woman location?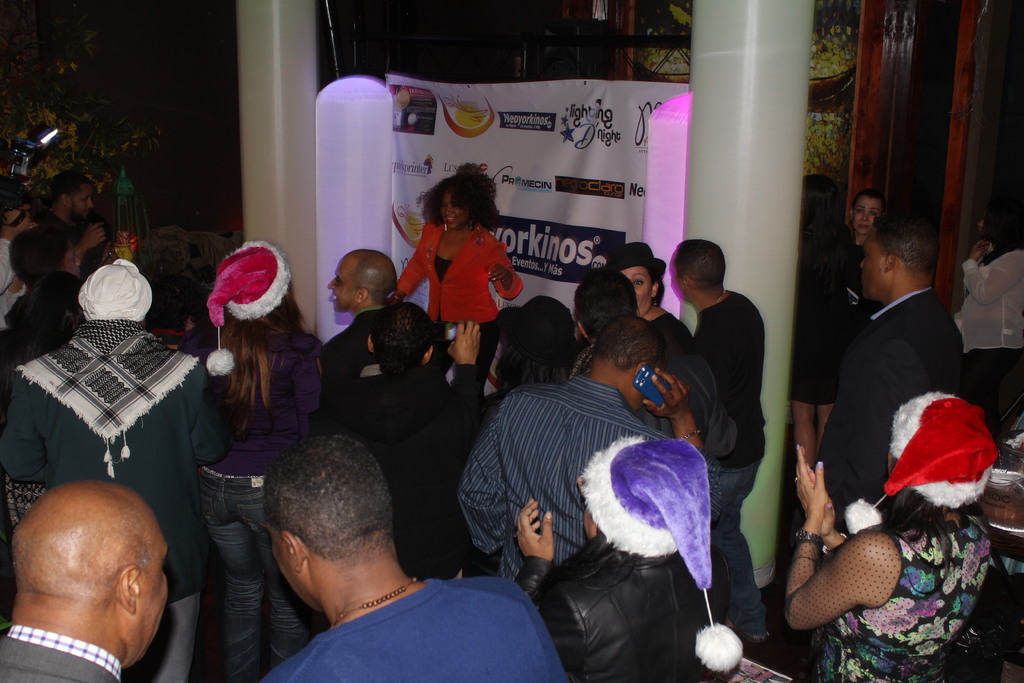
<box>407,167,522,383</box>
